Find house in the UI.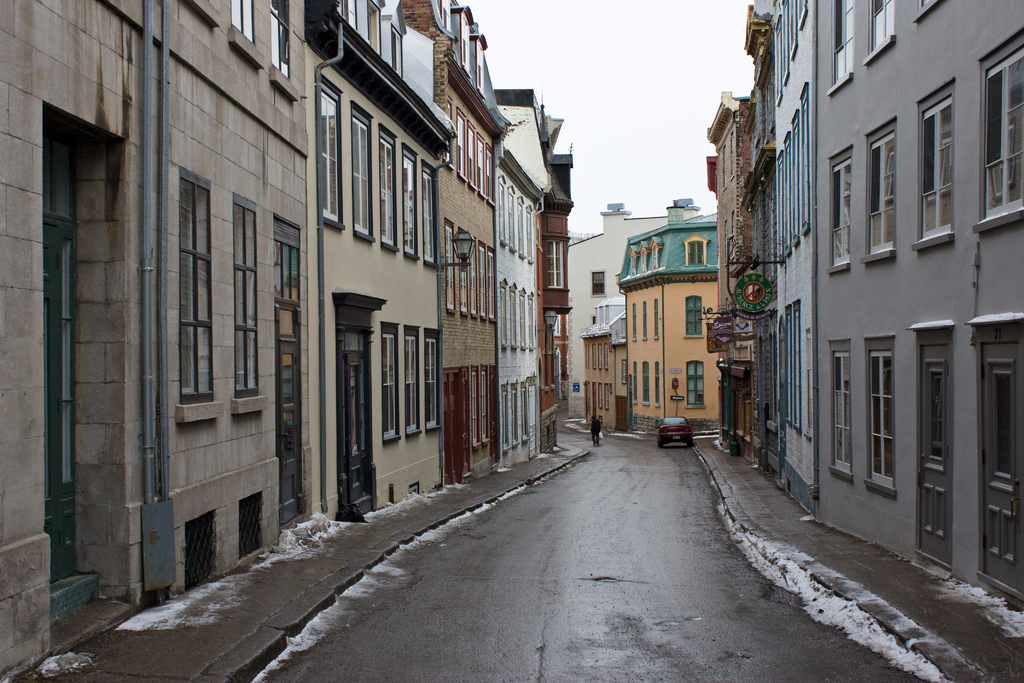
UI element at locate(616, 211, 723, 436).
